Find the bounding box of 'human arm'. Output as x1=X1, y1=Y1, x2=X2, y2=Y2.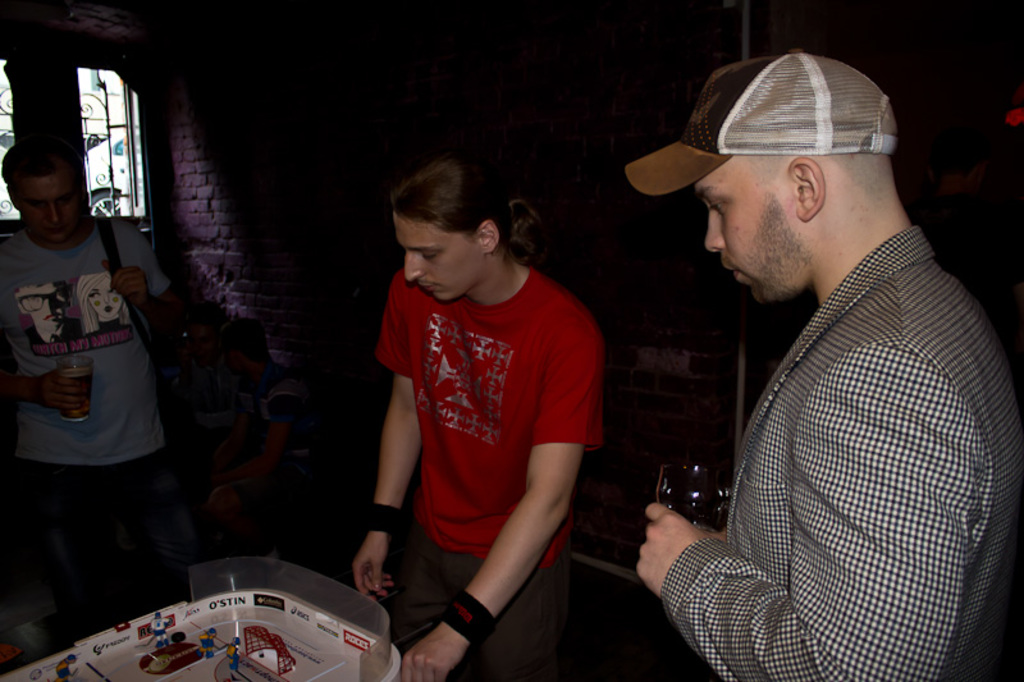
x1=388, y1=313, x2=605, y2=681.
